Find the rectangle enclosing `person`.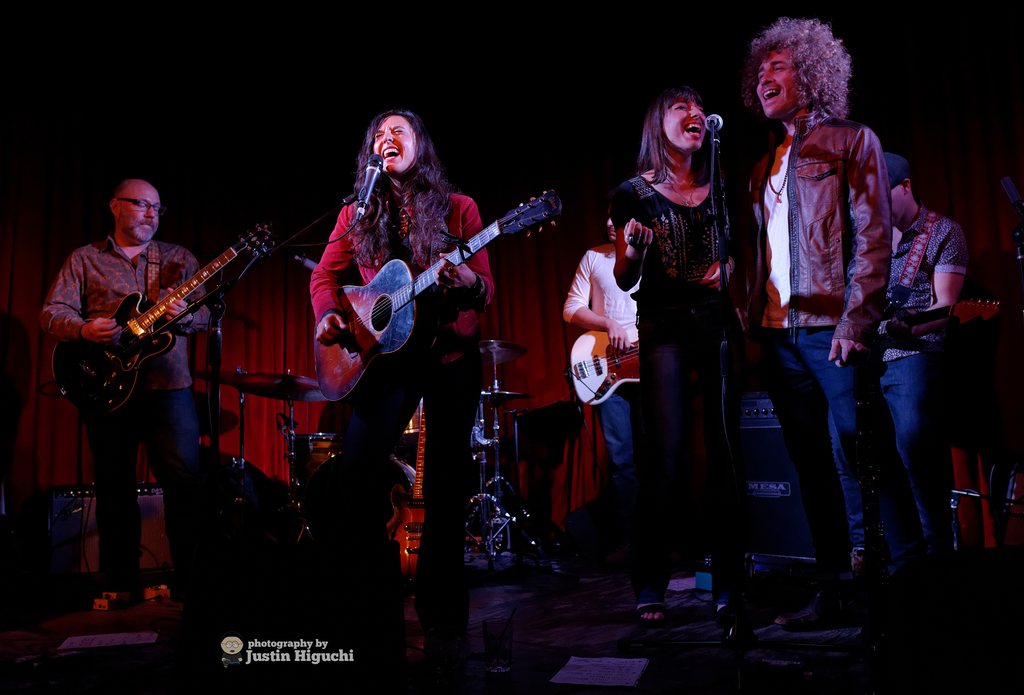
rect(301, 99, 499, 694).
